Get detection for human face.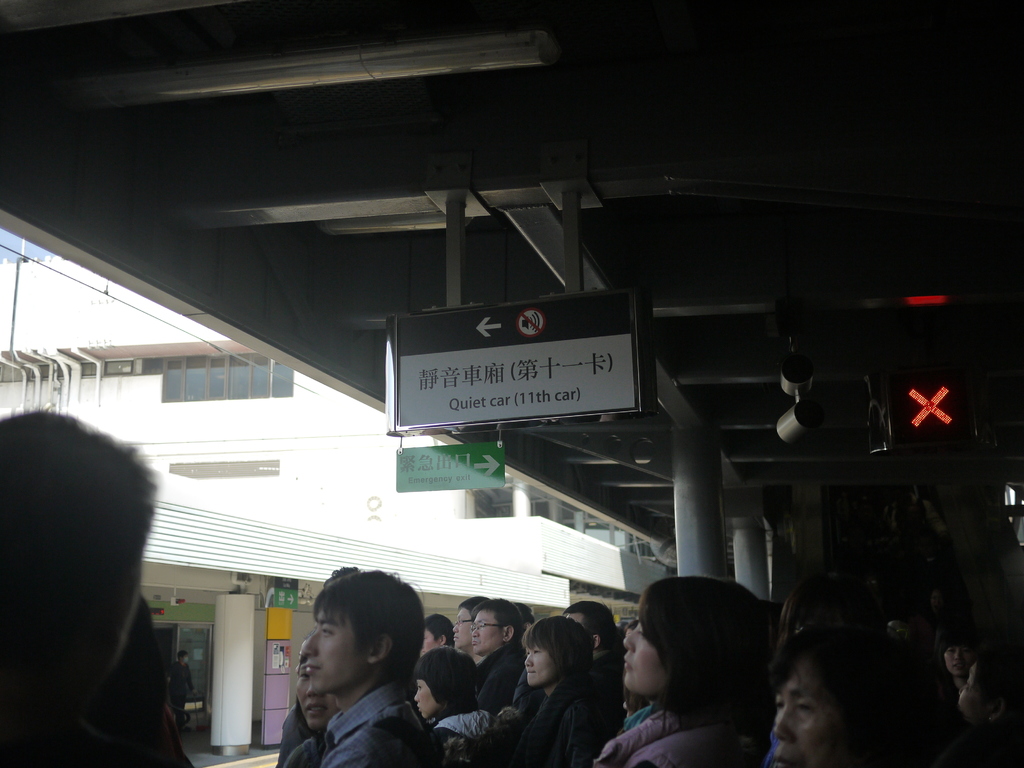
Detection: {"left": 451, "top": 607, "right": 474, "bottom": 651}.
